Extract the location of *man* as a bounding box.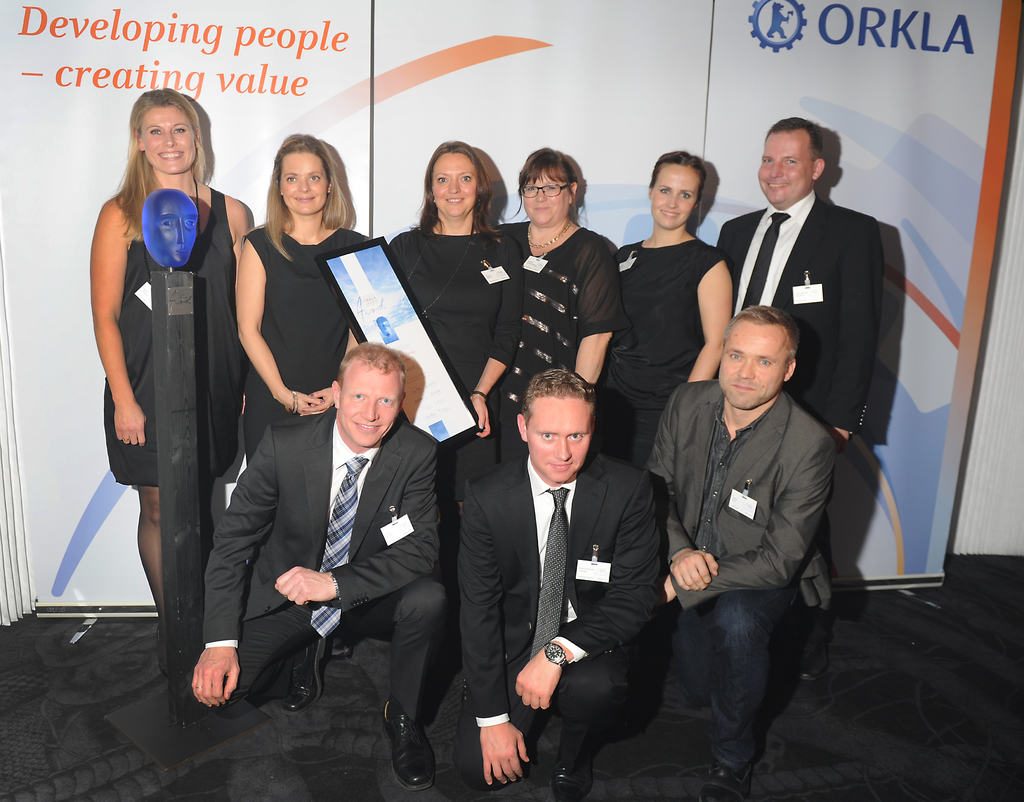
[x1=454, y1=371, x2=664, y2=801].
